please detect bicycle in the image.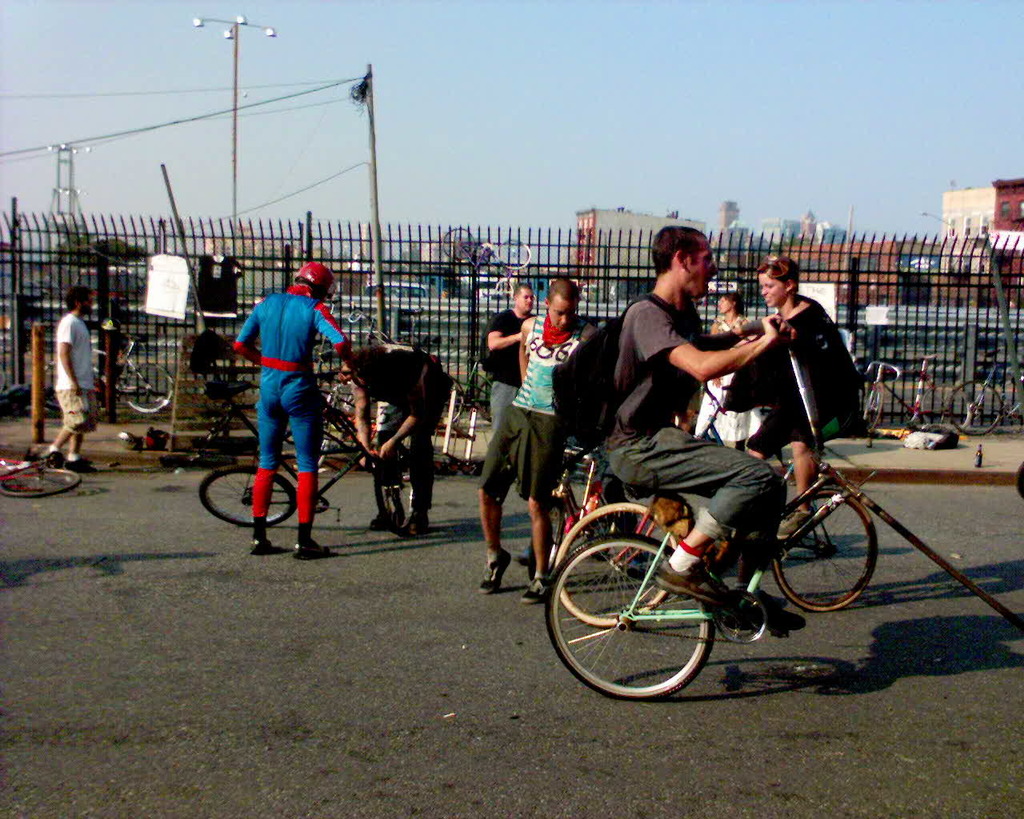
BBox(315, 313, 378, 469).
